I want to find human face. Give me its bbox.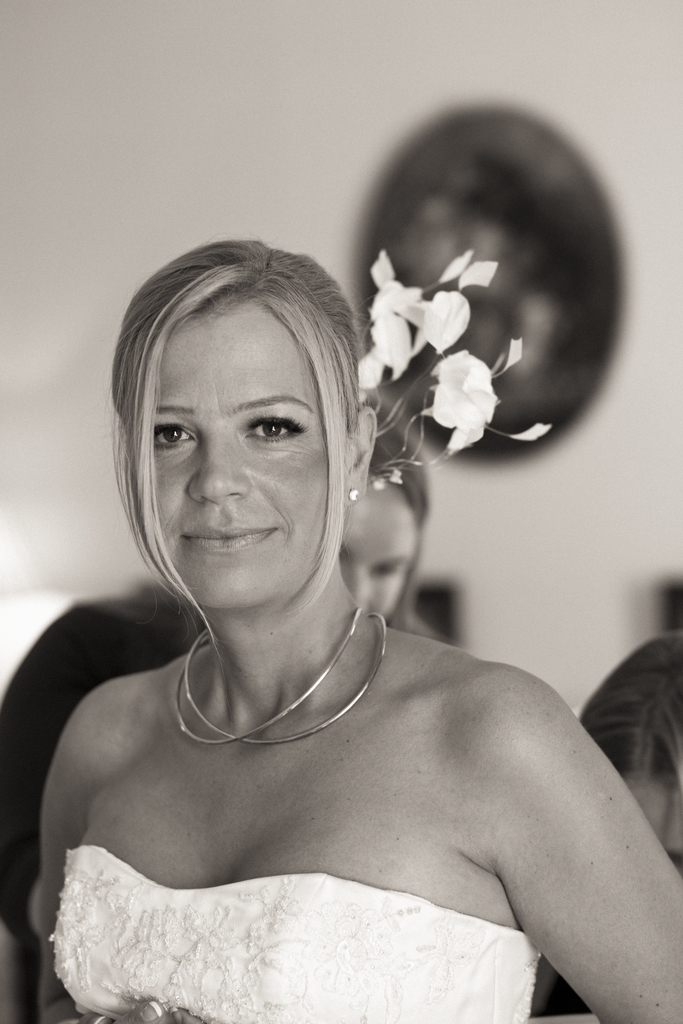
[617,757,682,858].
